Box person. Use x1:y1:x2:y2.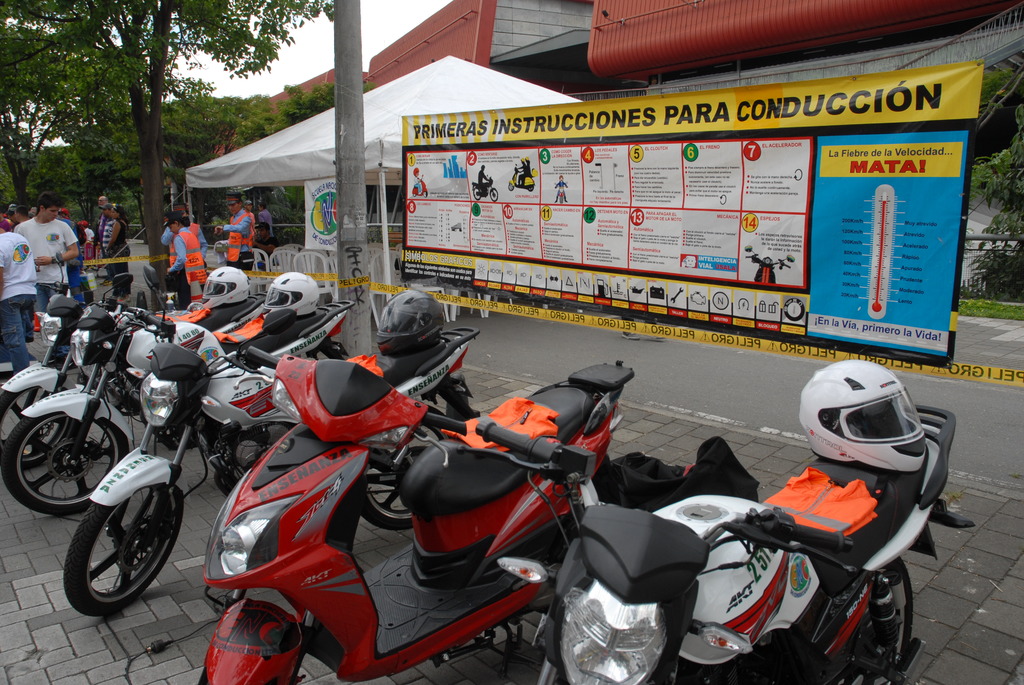
18:191:79:326.
